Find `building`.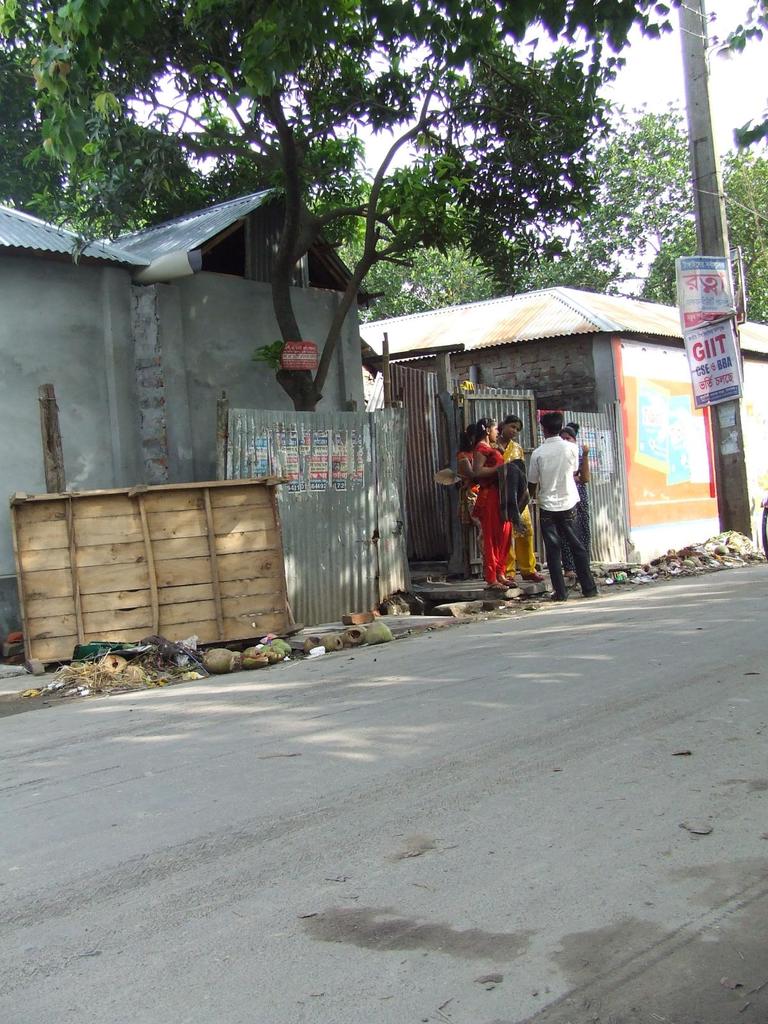
<bbox>0, 182, 380, 643</bbox>.
